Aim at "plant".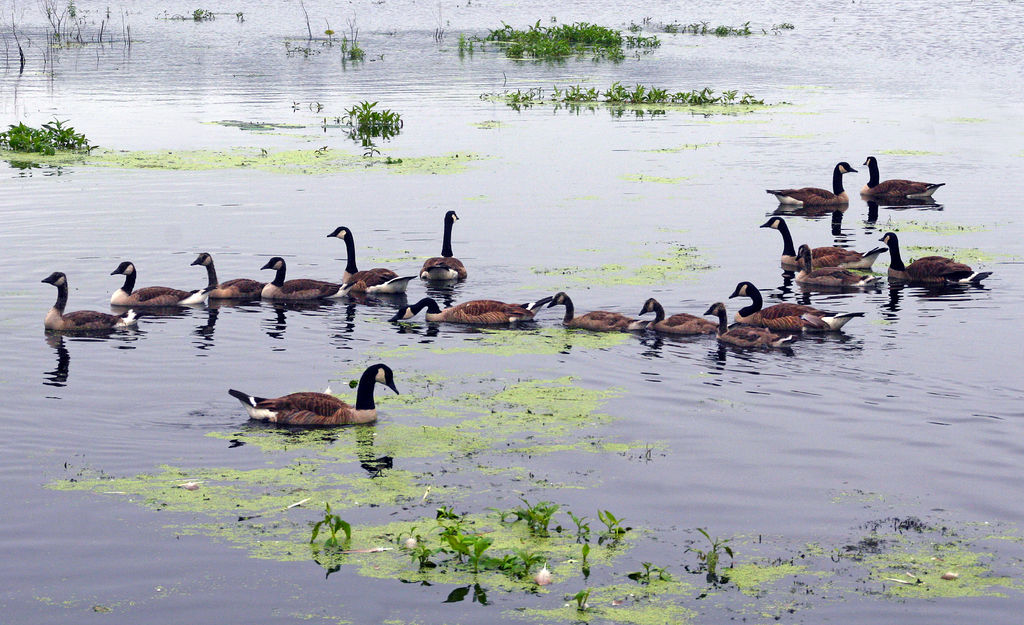
Aimed at (576, 546, 588, 567).
